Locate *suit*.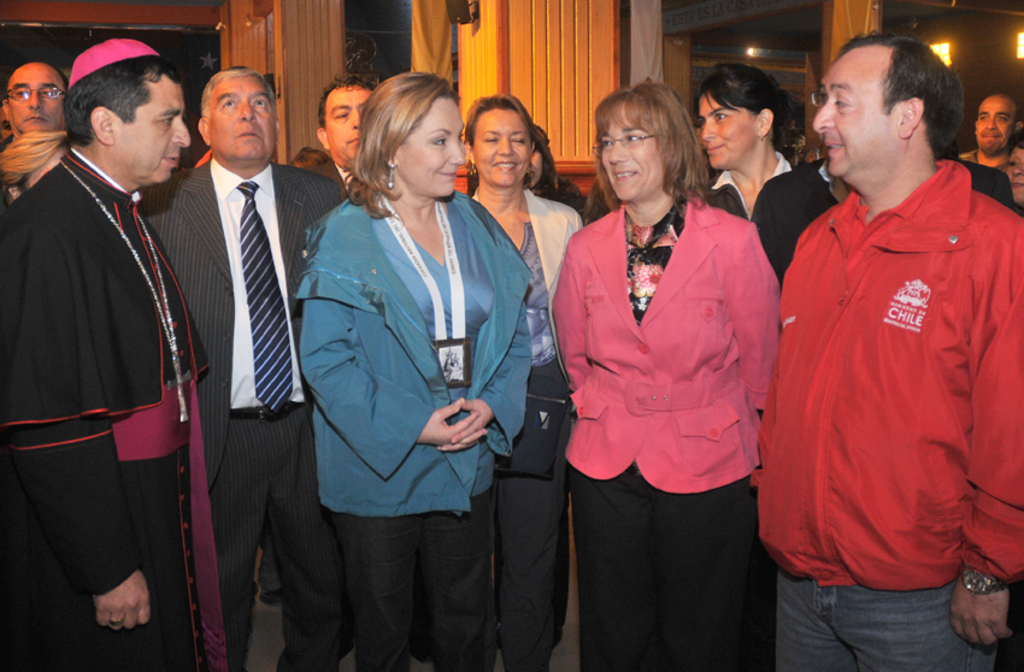
Bounding box: 312/154/358/193.
